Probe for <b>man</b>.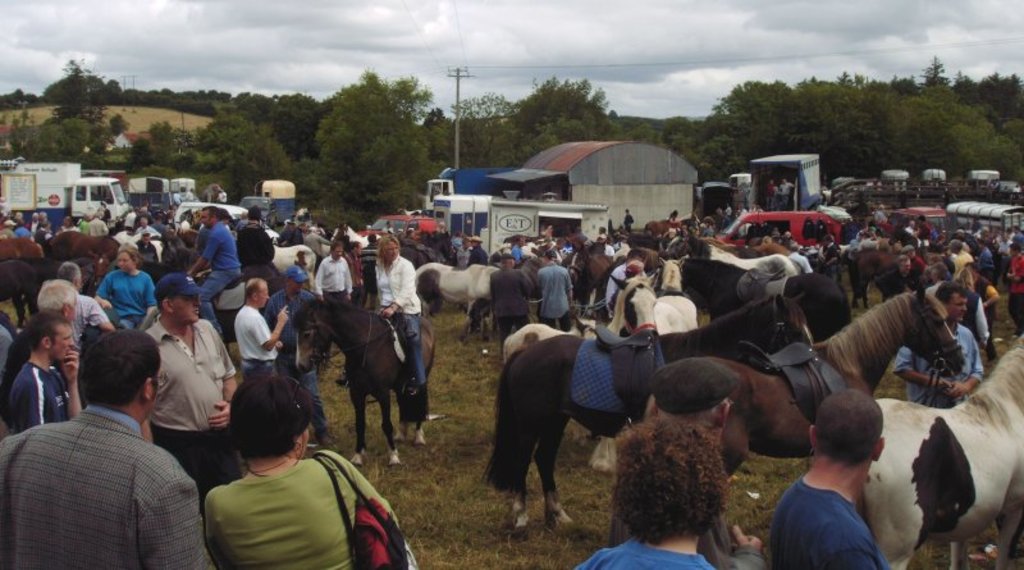
Probe result: crop(145, 274, 243, 493).
